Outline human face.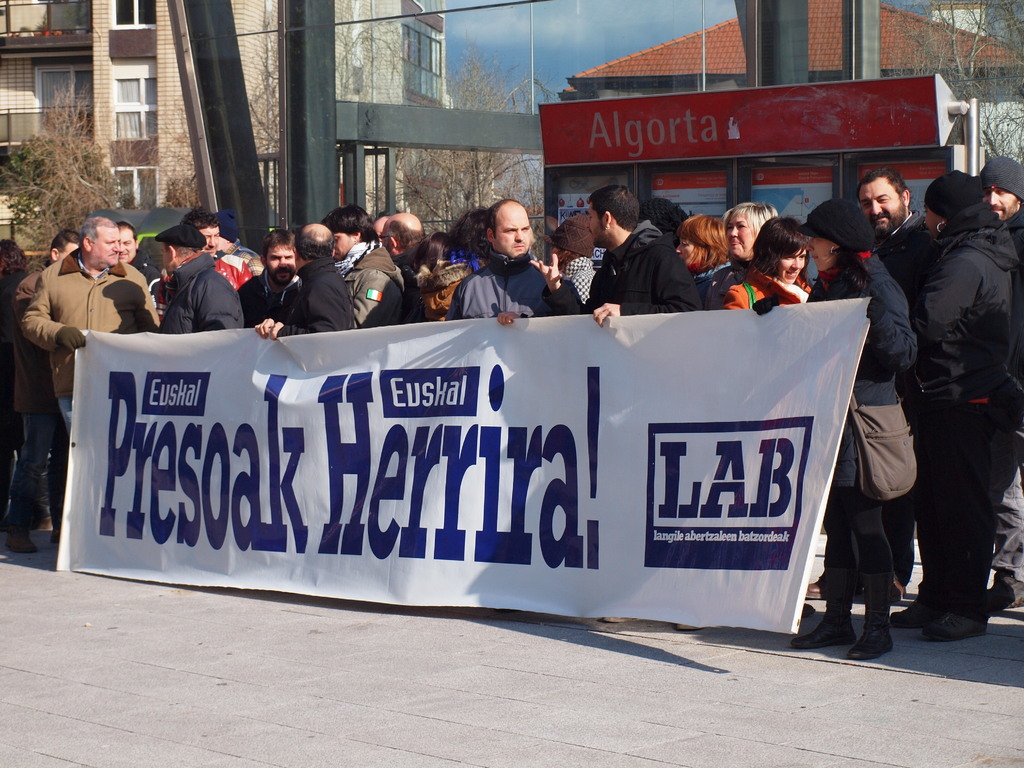
Outline: (x1=116, y1=225, x2=137, y2=263).
